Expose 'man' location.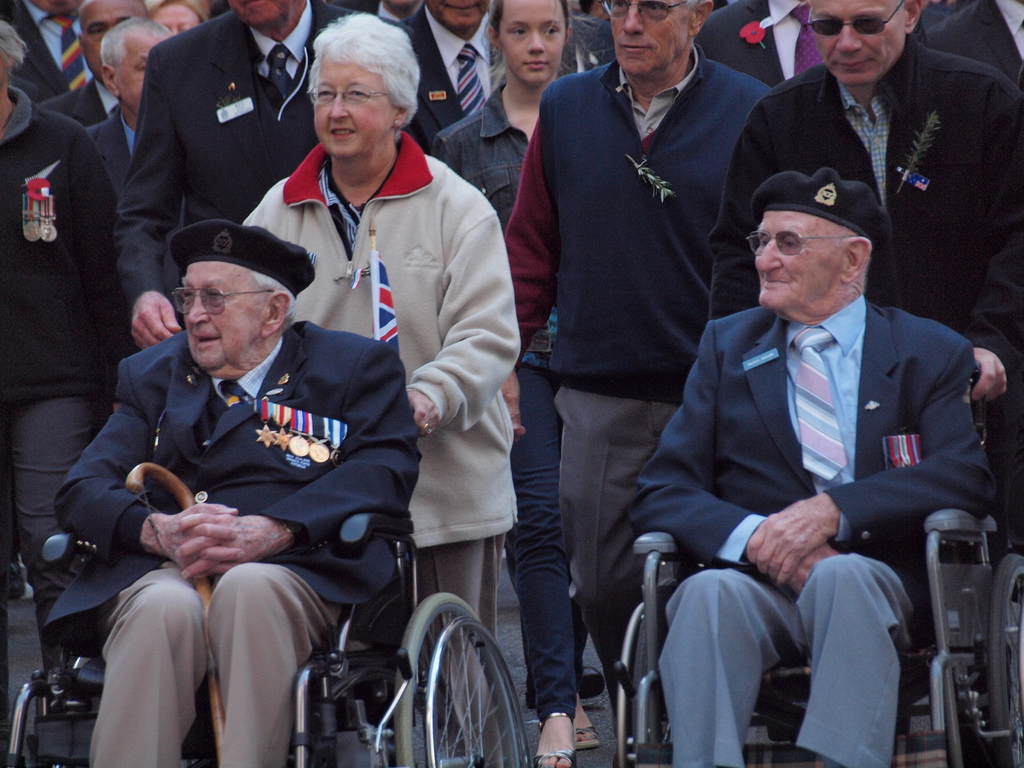
Exposed at {"x1": 95, "y1": 13, "x2": 178, "y2": 203}.
